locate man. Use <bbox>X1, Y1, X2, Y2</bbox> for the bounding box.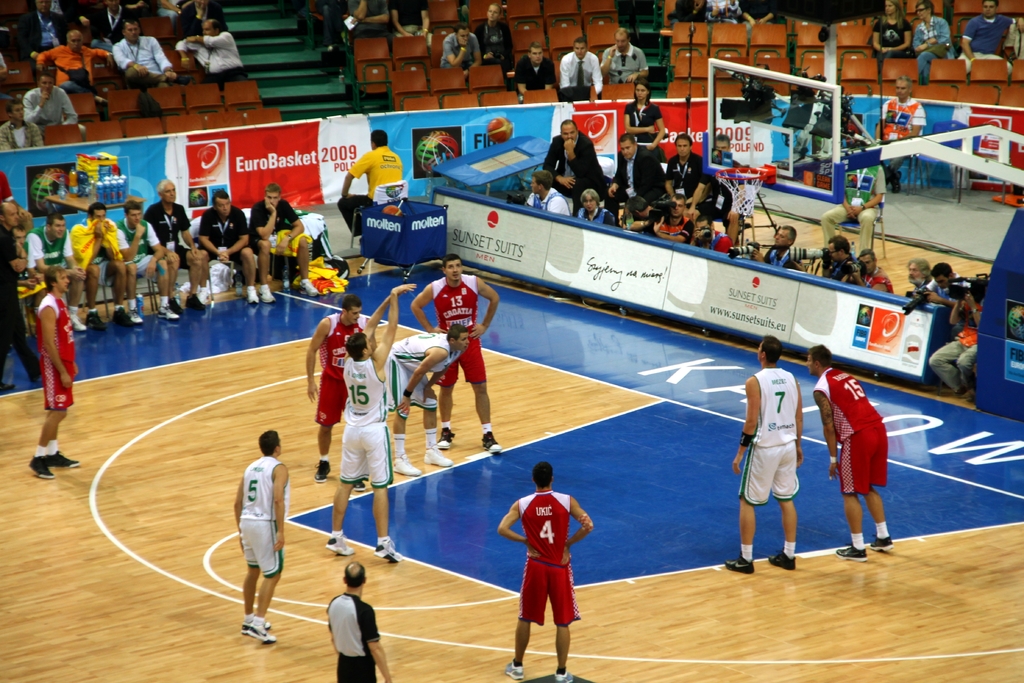
<bbox>851, 247, 896, 296</bbox>.
